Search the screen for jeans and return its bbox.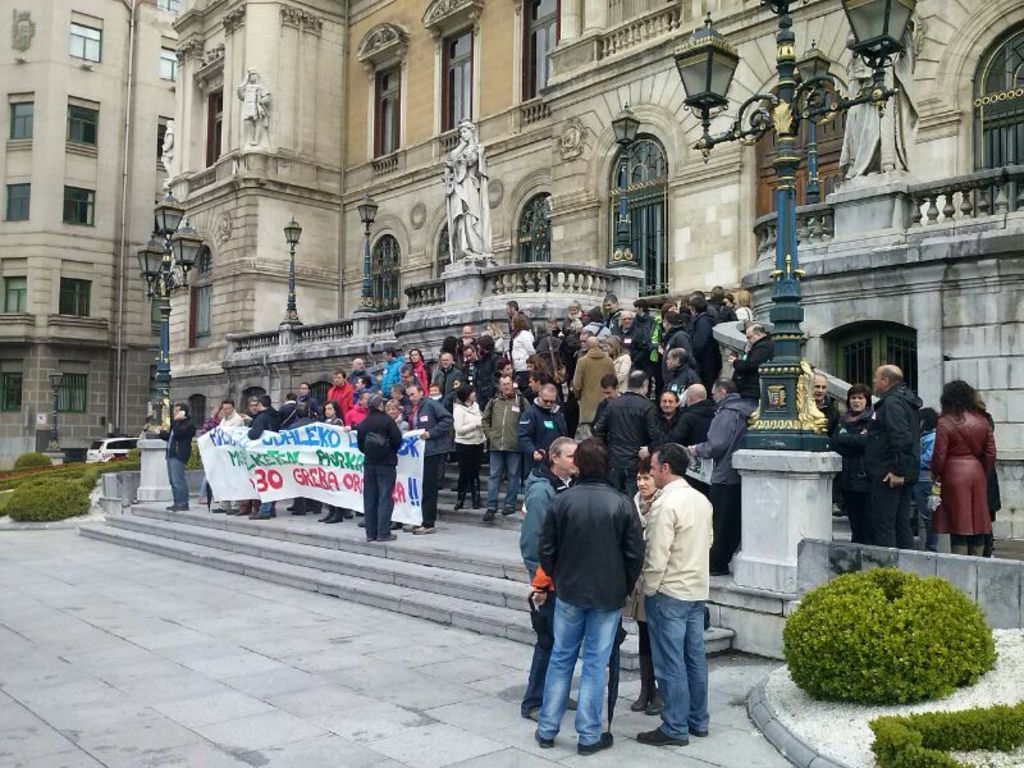
Found: x1=306 y1=500 x2=319 y2=511.
